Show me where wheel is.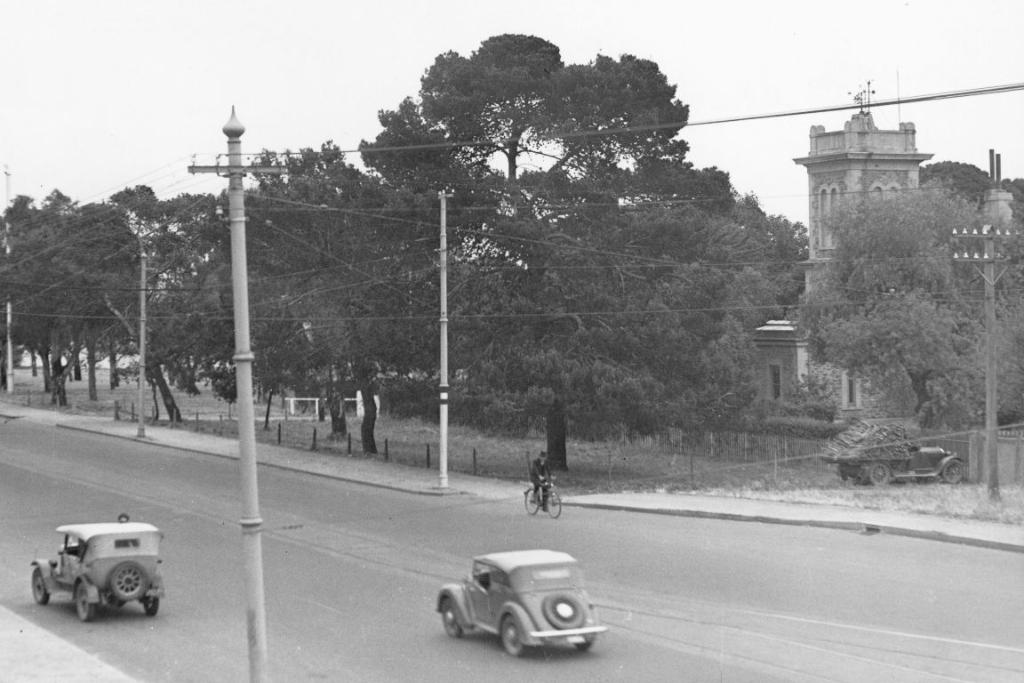
wheel is at bbox=(524, 489, 540, 513).
